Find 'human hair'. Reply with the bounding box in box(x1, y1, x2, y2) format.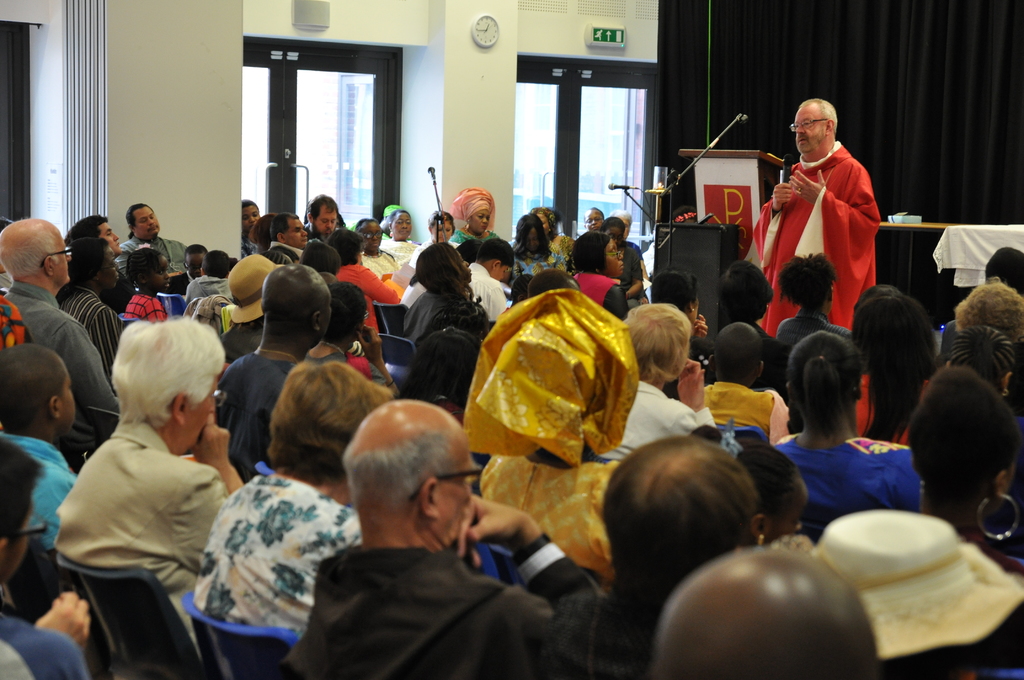
box(65, 240, 109, 286).
